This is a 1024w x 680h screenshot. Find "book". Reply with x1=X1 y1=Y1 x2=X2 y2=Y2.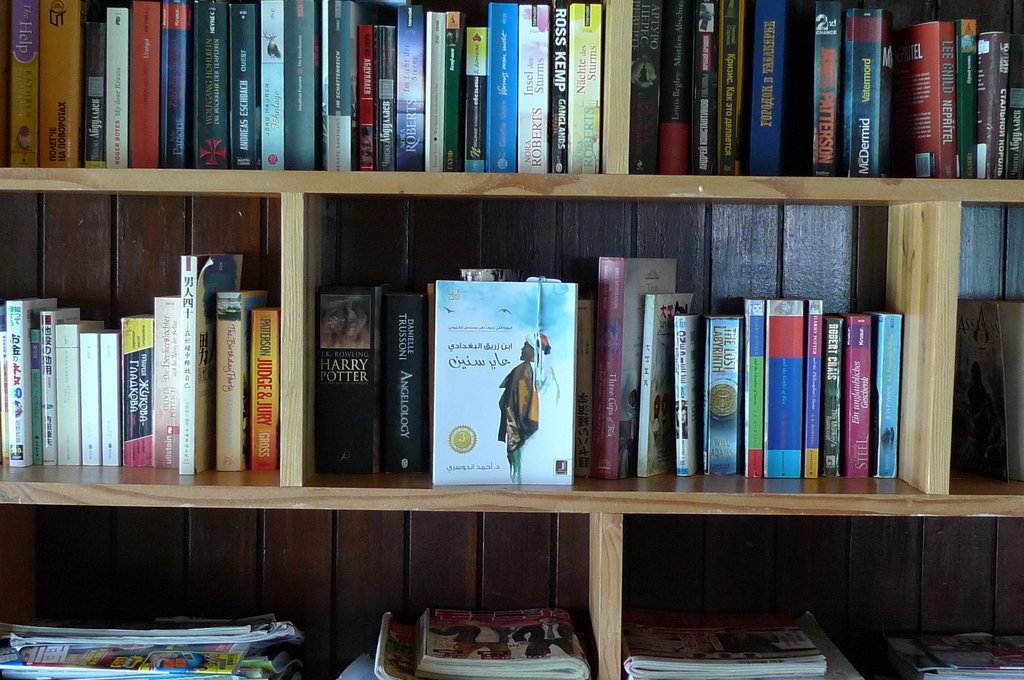
x1=885 y1=621 x2=1023 y2=679.
